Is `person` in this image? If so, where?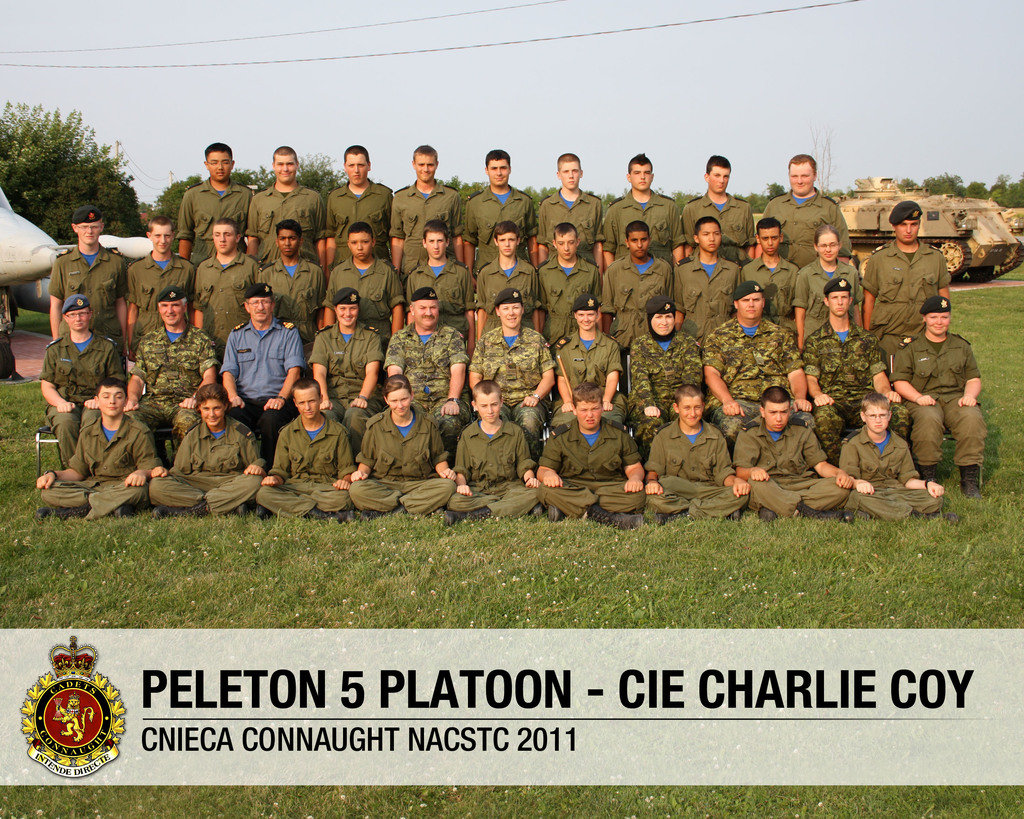
Yes, at box(380, 287, 475, 459).
